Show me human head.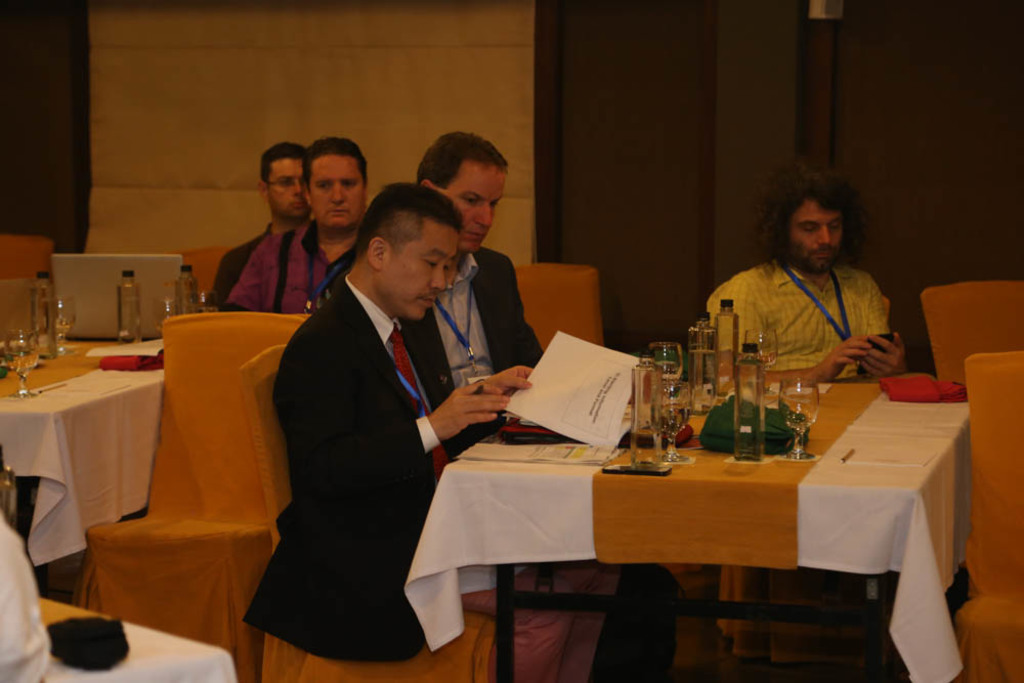
human head is here: (357,181,466,319).
